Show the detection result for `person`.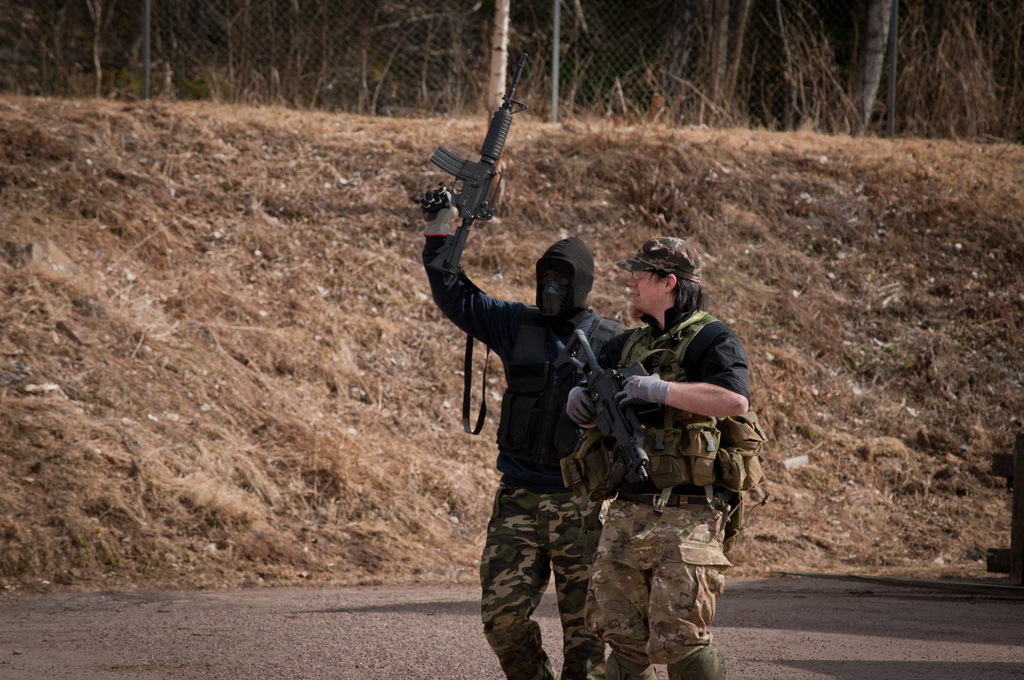
box=[421, 180, 629, 679].
